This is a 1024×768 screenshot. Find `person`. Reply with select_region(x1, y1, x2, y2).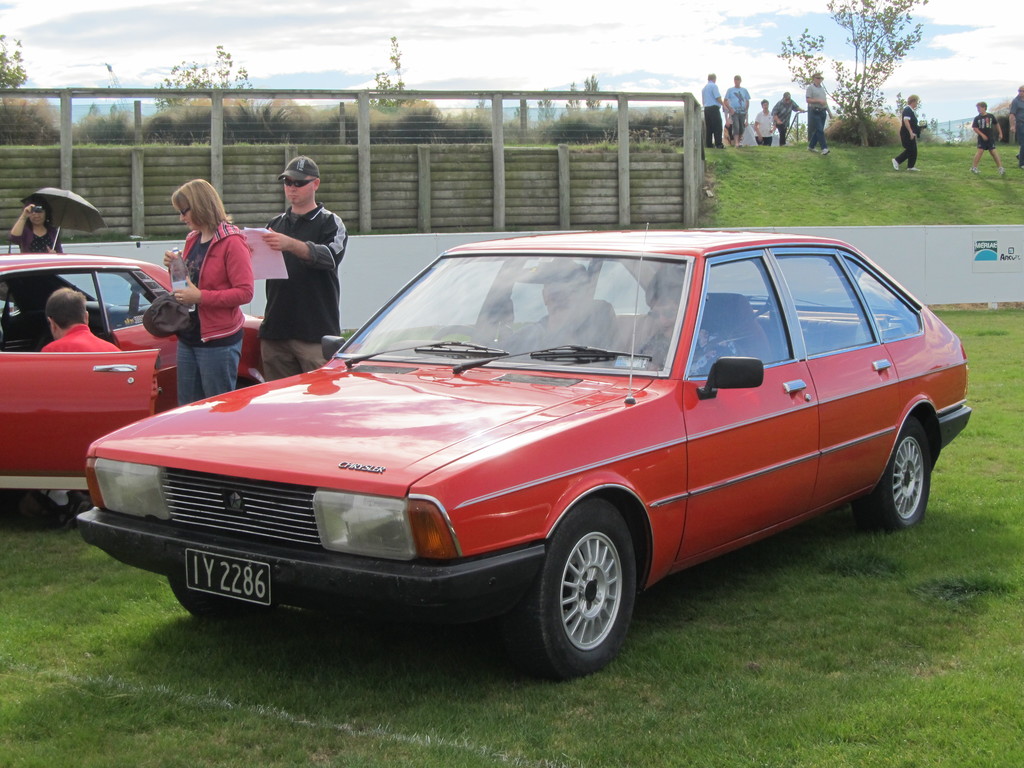
select_region(972, 104, 1002, 171).
